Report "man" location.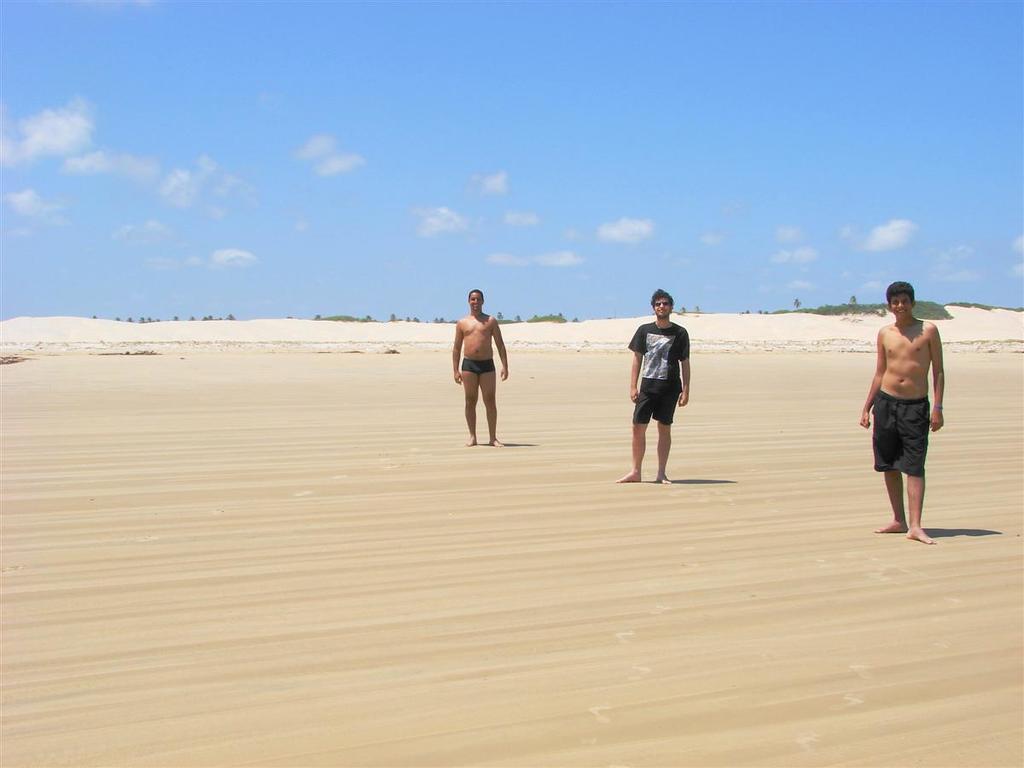
Report: select_region(447, 288, 523, 448).
